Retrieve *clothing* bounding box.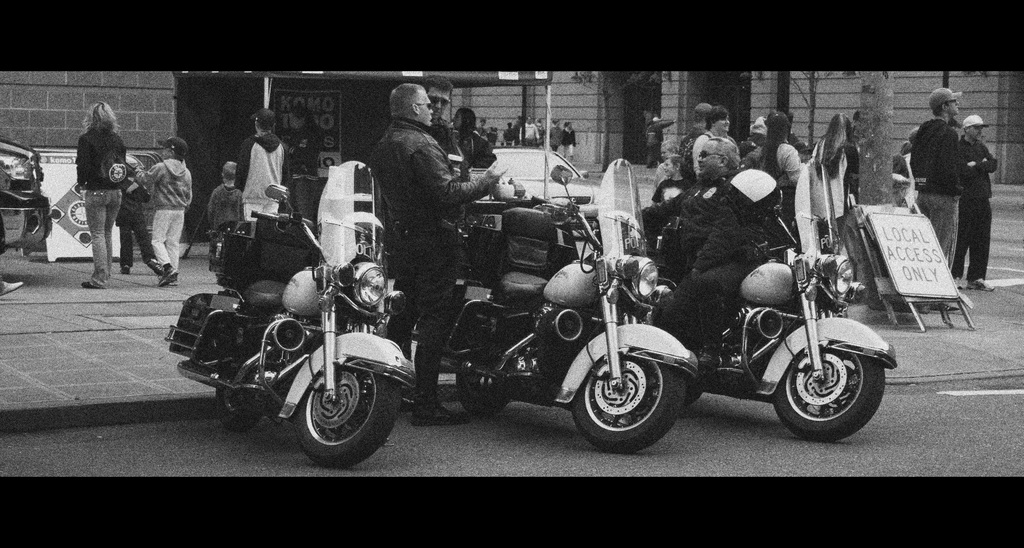
Bounding box: x1=239 y1=133 x2=287 y2=233.
